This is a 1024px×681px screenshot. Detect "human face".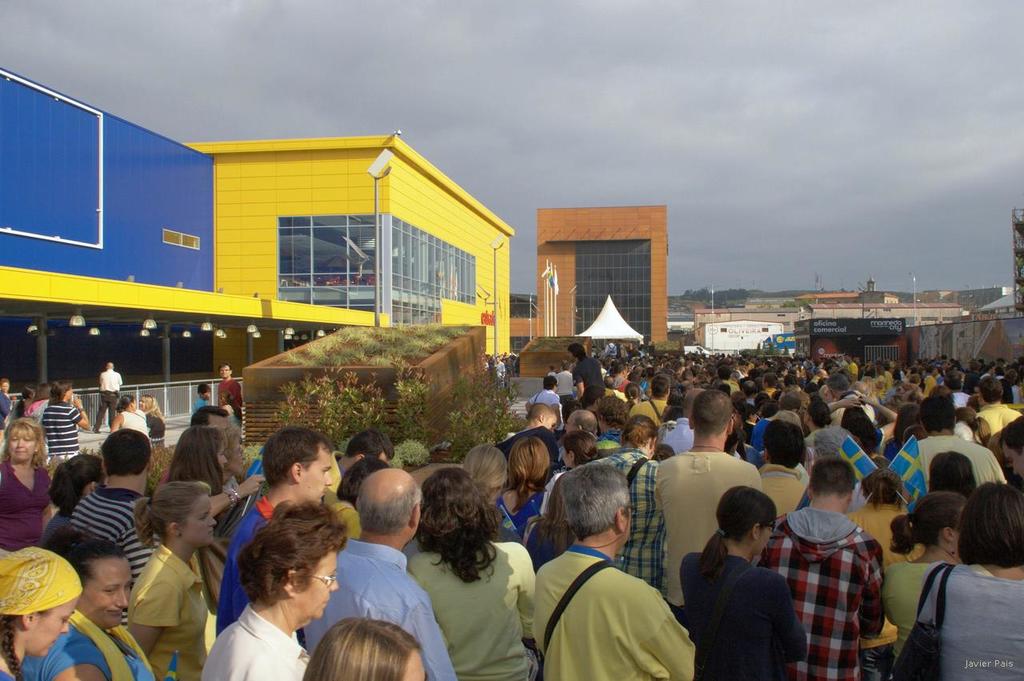
(79,555,134,629).
